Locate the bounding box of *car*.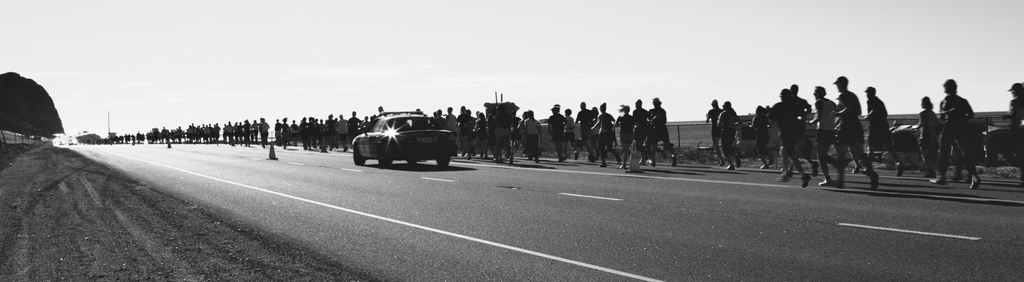
Bounding box: locate(339, 113, 468, 172).
